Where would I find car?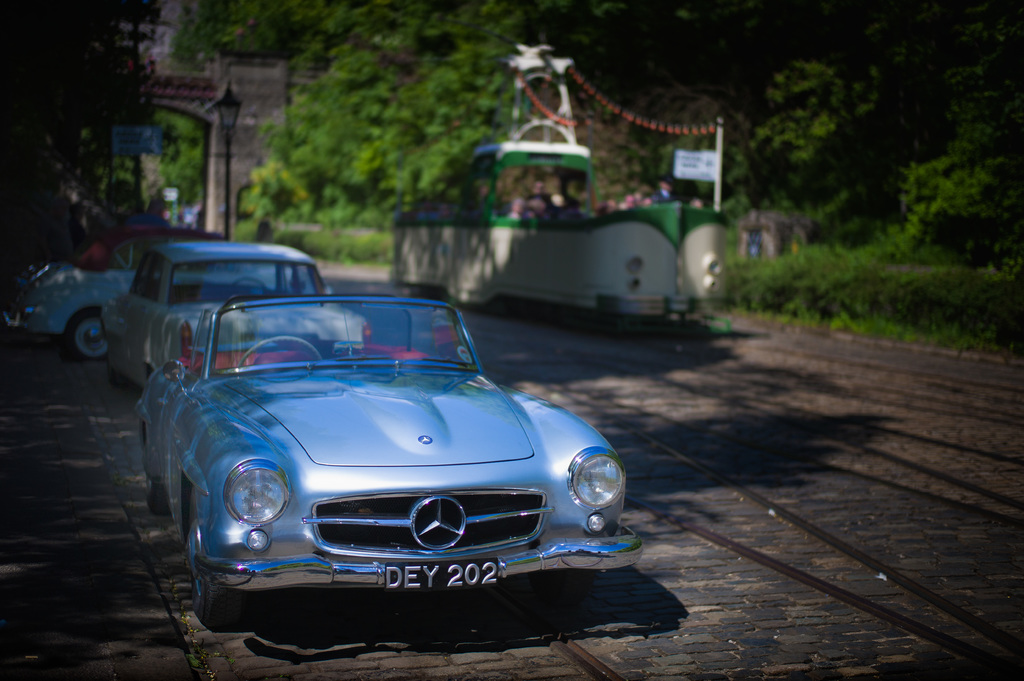
At rect(17, 266, 136, 368).
